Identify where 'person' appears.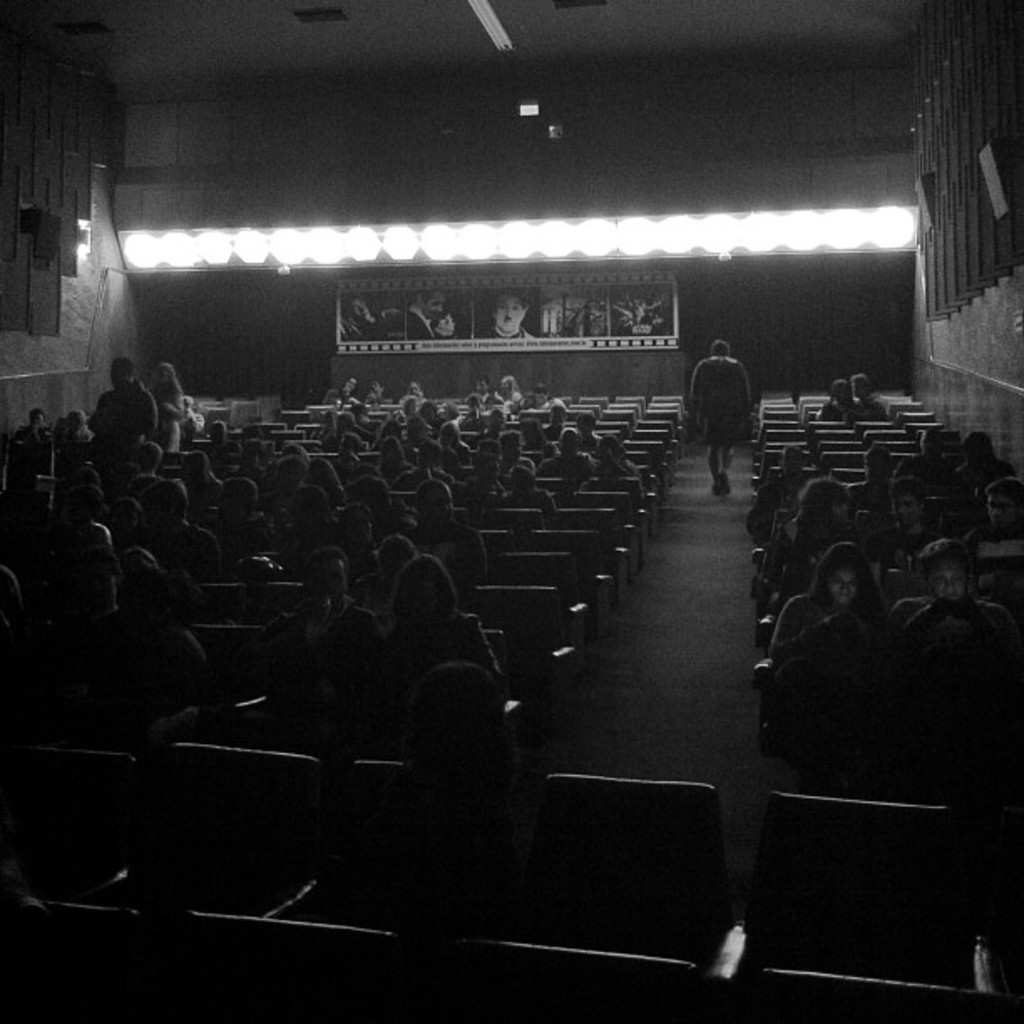
Appears at <bbox>761, 535, 885, 686</bbox>.
